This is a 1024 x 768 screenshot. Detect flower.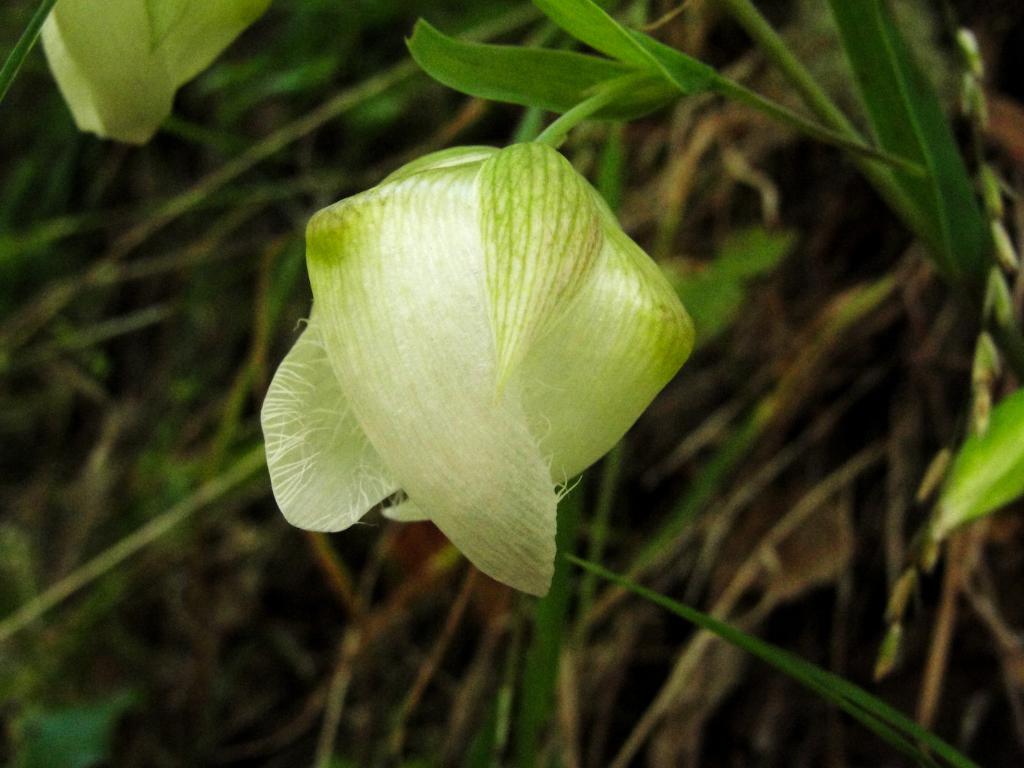
<box>38,0,260,147</box>.
